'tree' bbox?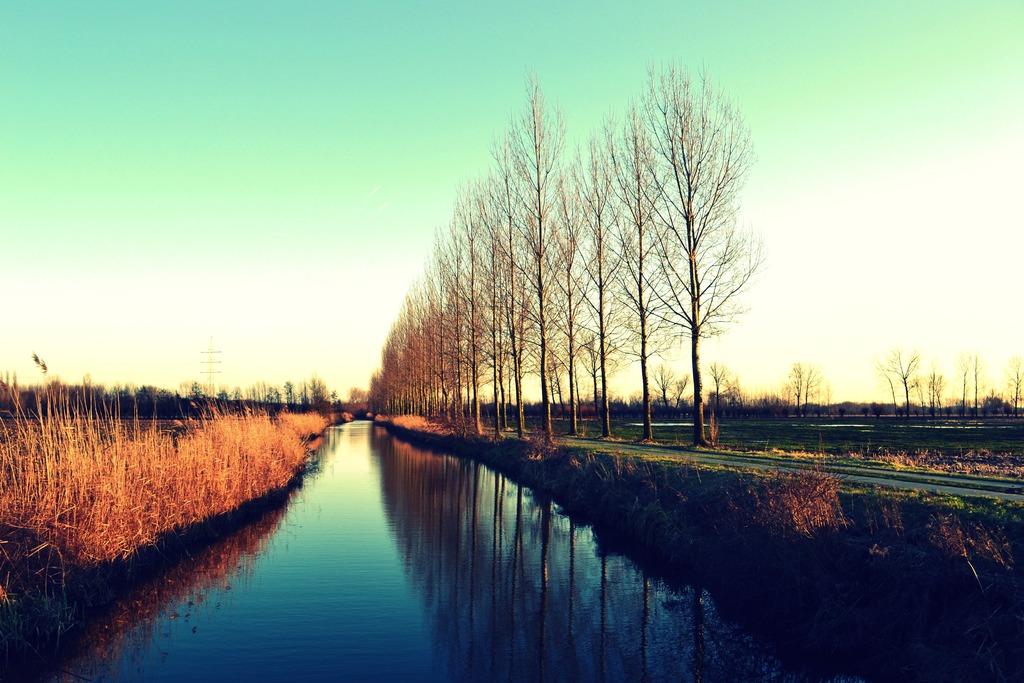
618 60 767 441
